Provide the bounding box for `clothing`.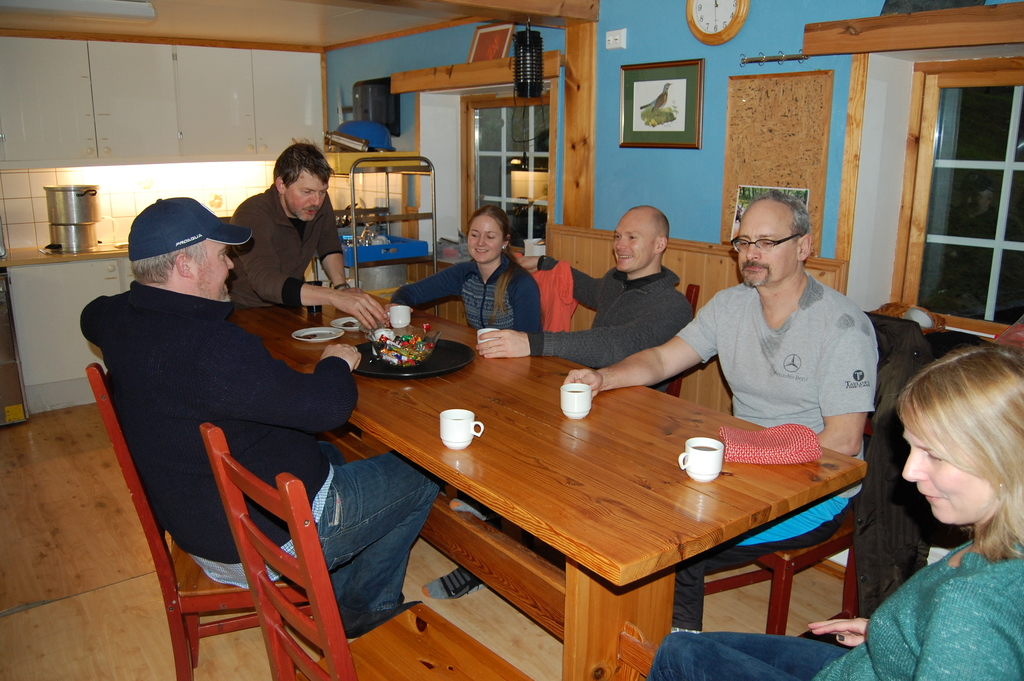
bbox=[228, 180, 345, 315].
